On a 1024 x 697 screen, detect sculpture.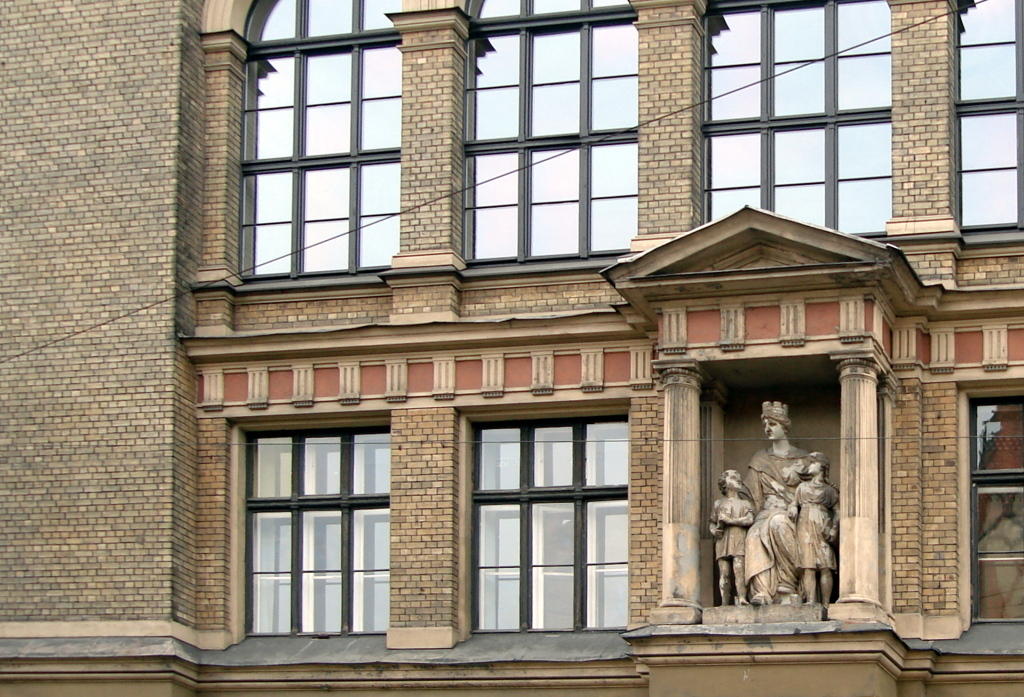
688 376 854 636.
